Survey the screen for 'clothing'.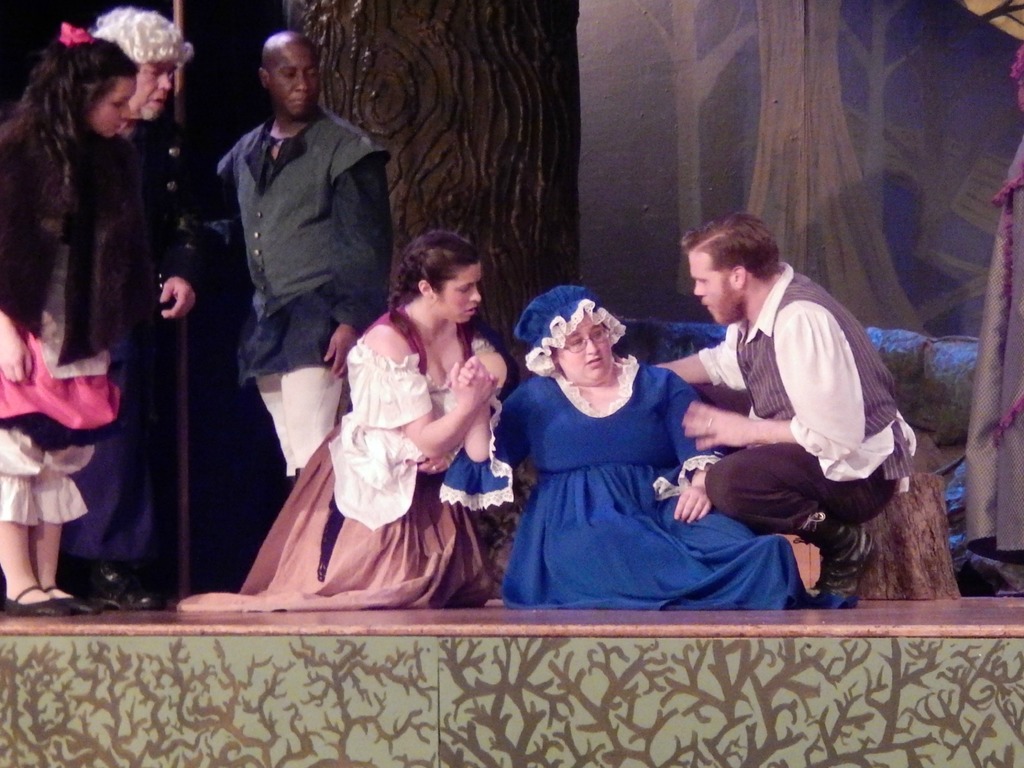
Survey found: {"left": 115, "top": 120, "right": 207, "bottom": 558}.
